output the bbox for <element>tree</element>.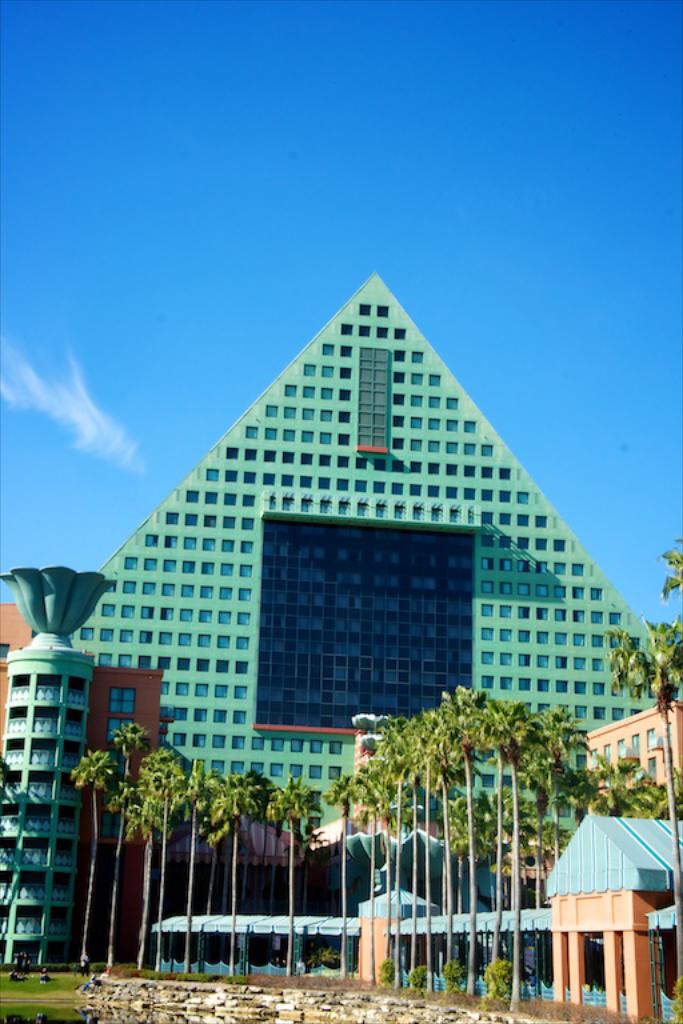
Rect(105, 720, 147, 956).
